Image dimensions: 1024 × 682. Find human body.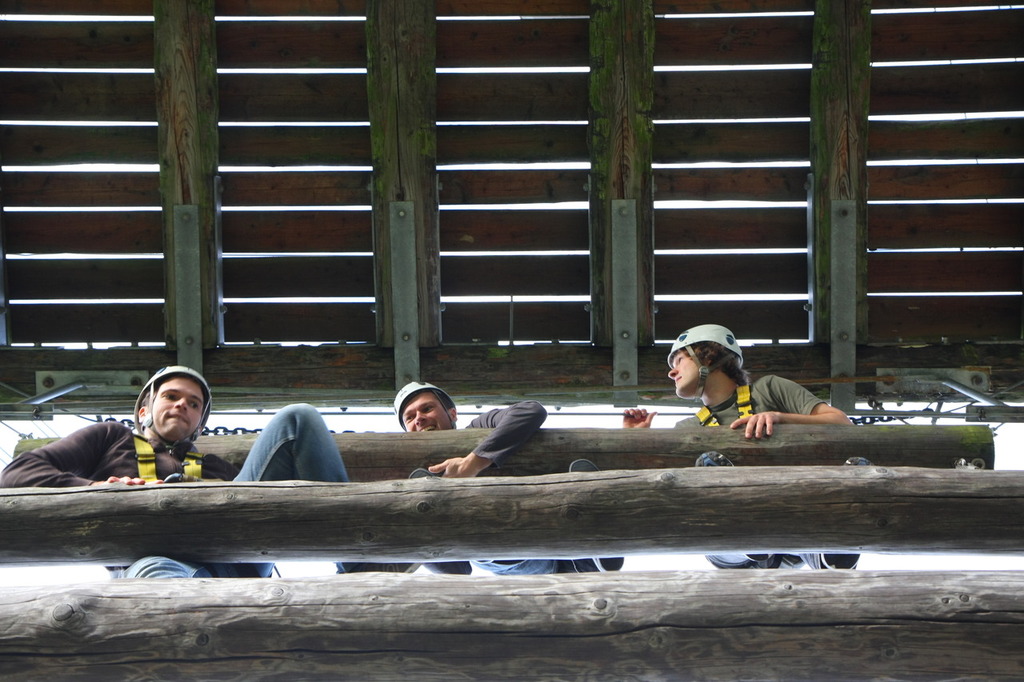
Rect(406, 397, 622, 577).
